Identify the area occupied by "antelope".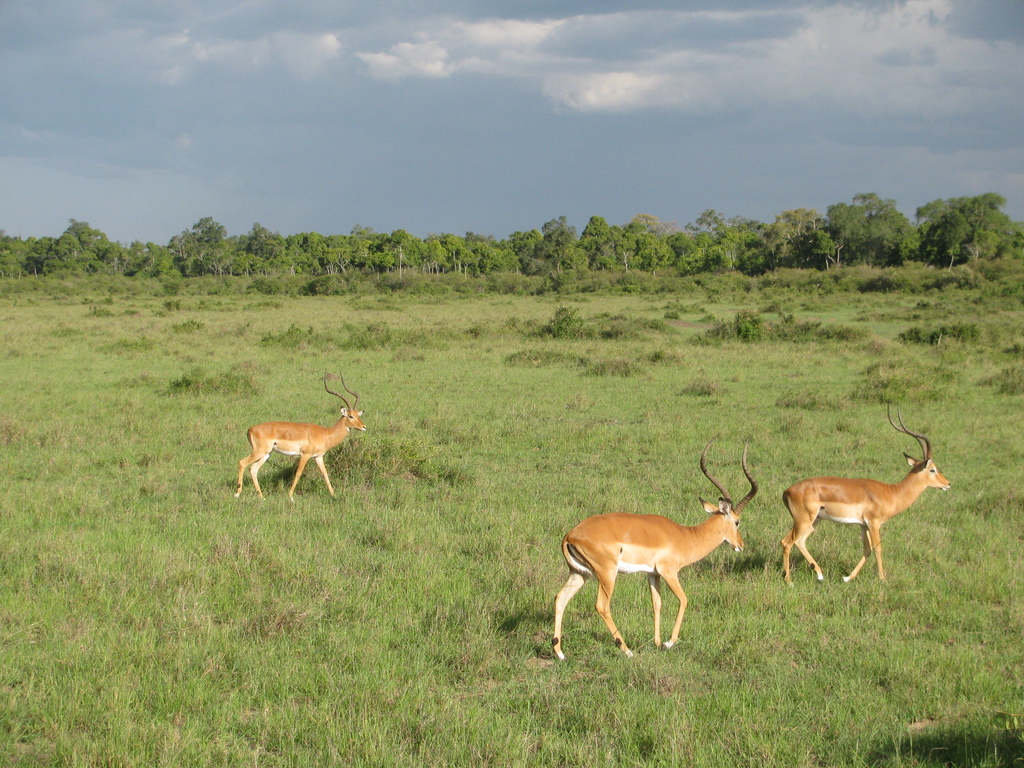
Area: Rect(553, 438, 762, 662).
